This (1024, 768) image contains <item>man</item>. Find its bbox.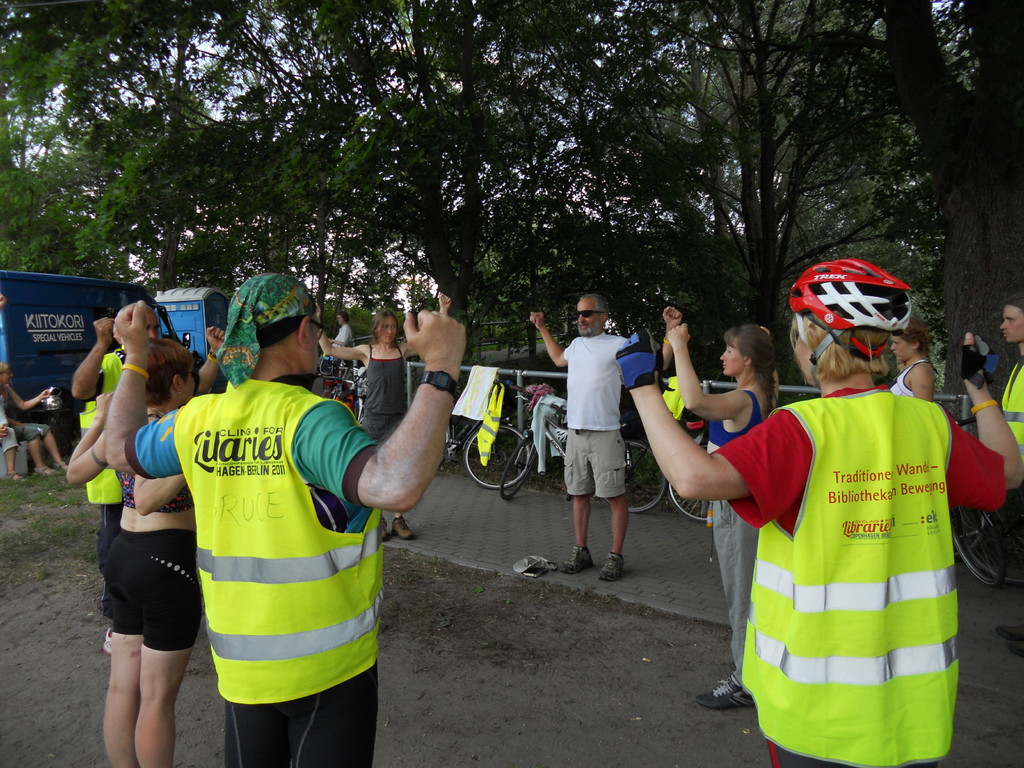
529:293:684:580.
